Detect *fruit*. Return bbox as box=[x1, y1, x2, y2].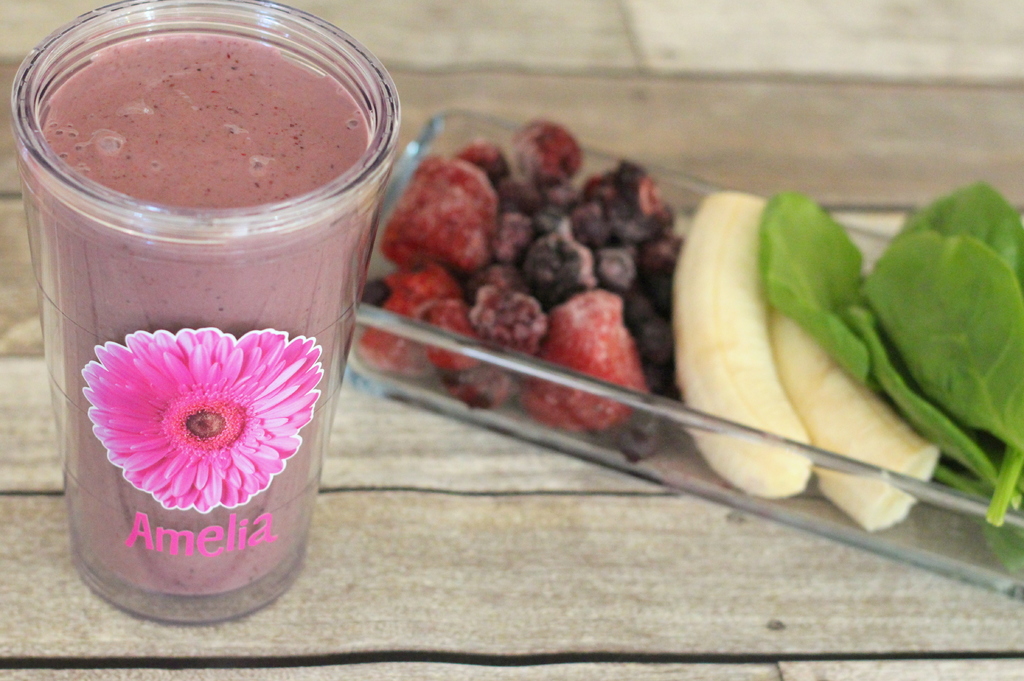
box=[671, 181, 891, 454].
